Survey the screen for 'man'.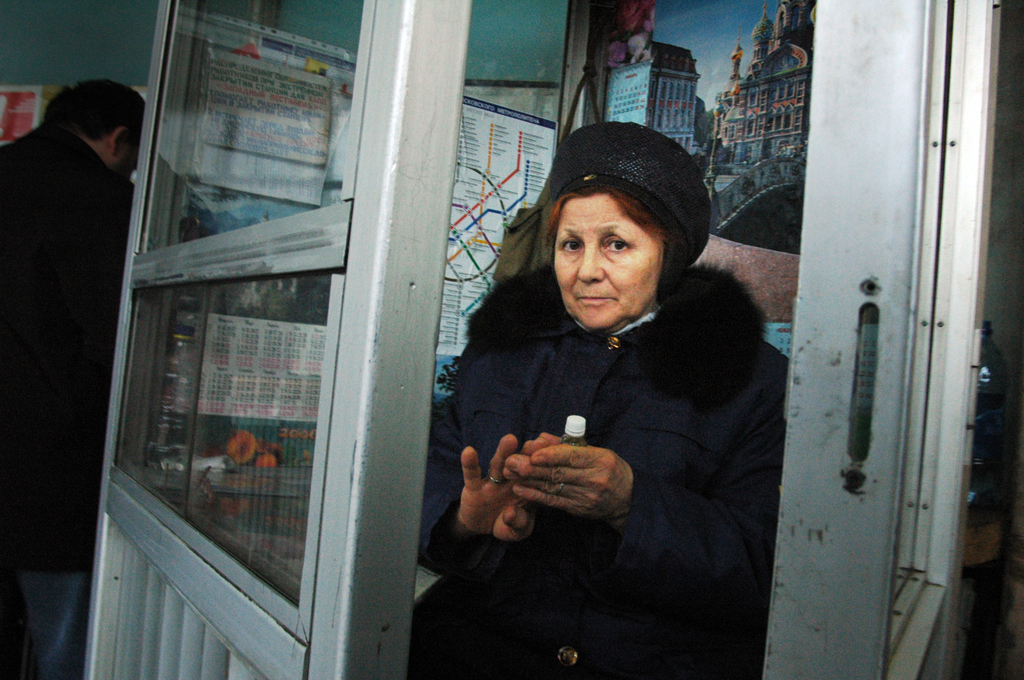
Survey found: 0:77:148:677.
